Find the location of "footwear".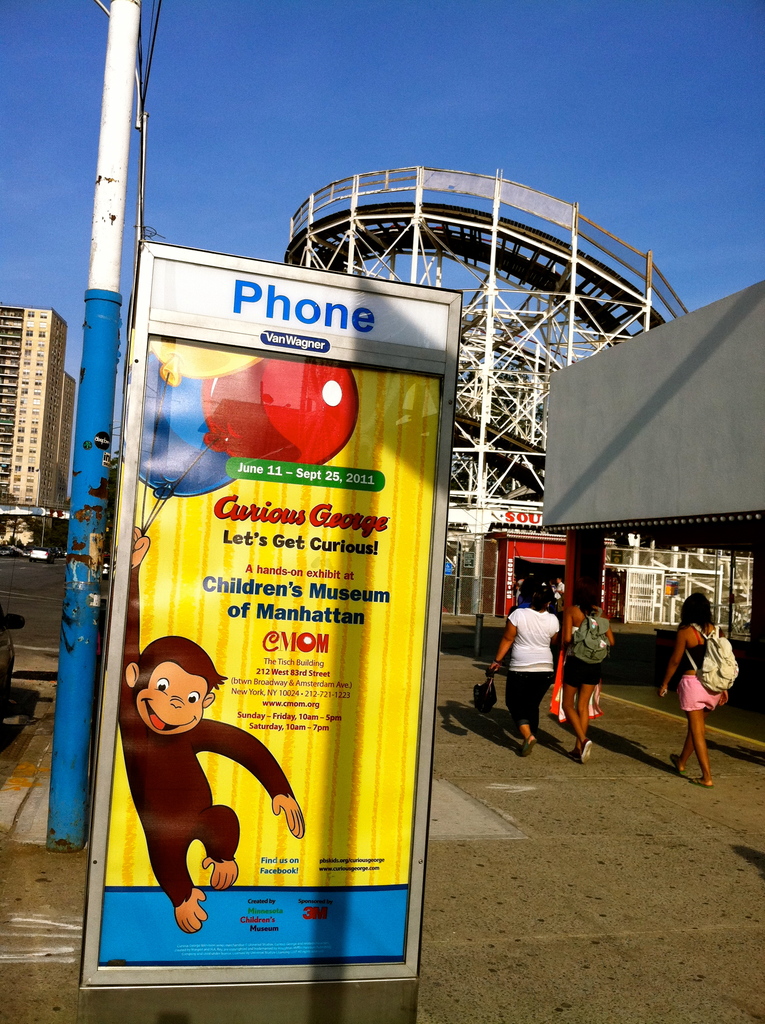
Location: pyautogui.locateOnScreen(520, 733, 536, 756).
